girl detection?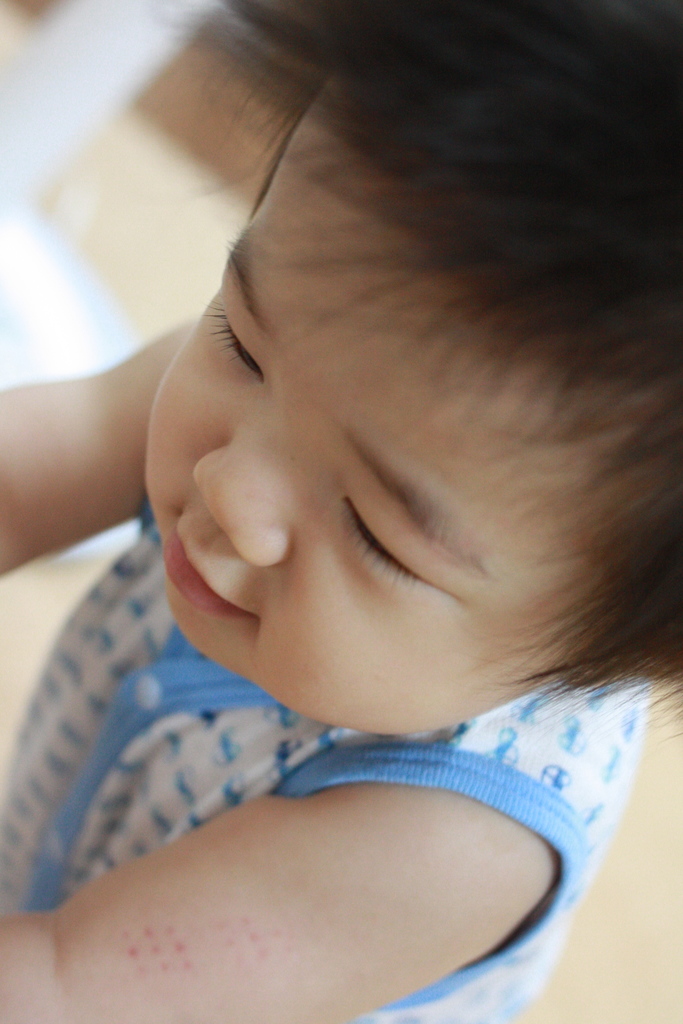
(0,0,682,1023)
